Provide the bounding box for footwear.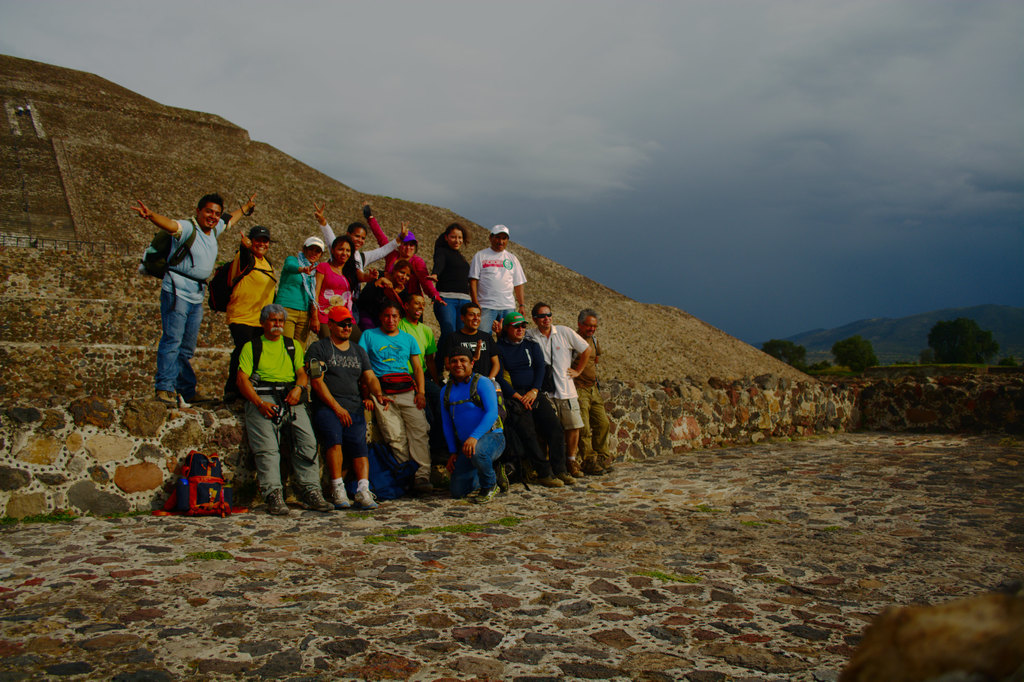
bbox(468, 487, 479, 504).
